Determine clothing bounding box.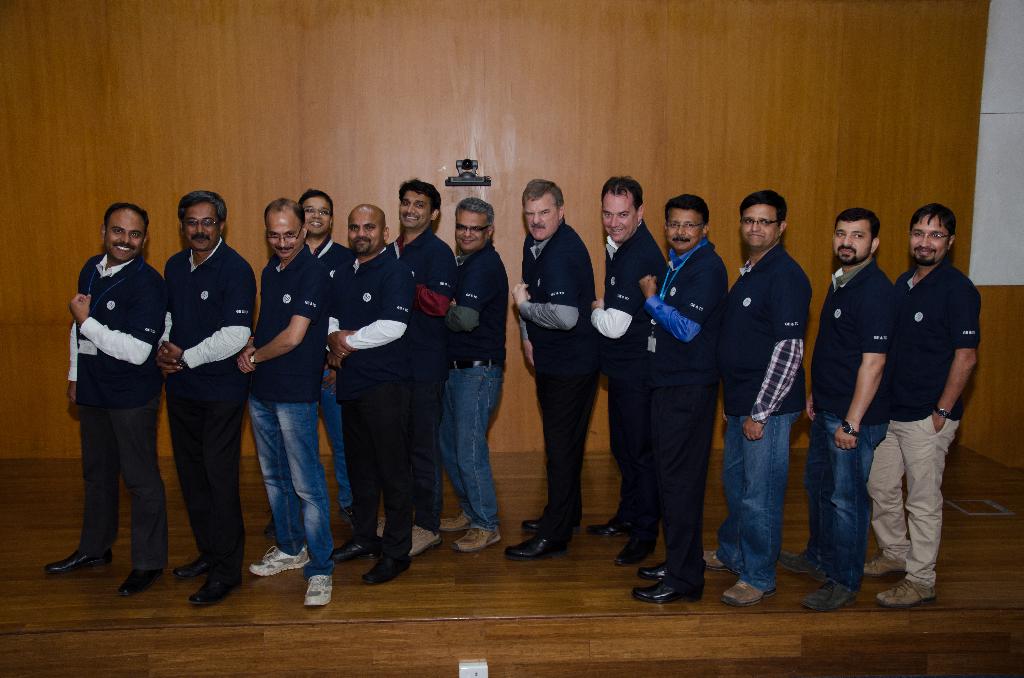
Determined: [x1=806, y1=255, x2=890, y2=597].
